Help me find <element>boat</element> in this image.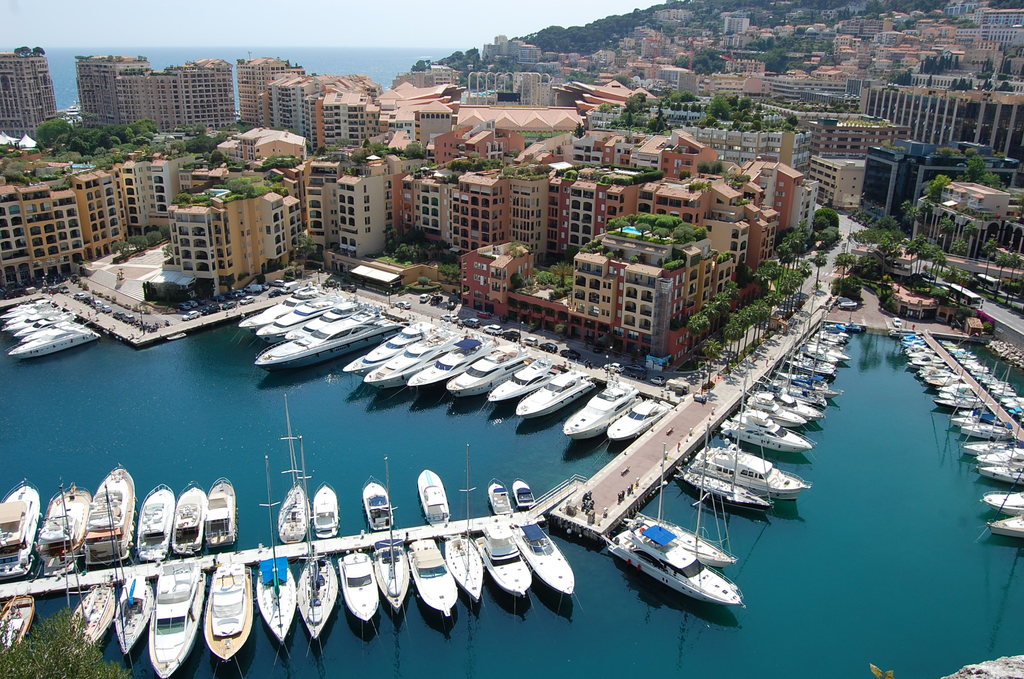
Found it: <box>610,429,751,603</box>.
